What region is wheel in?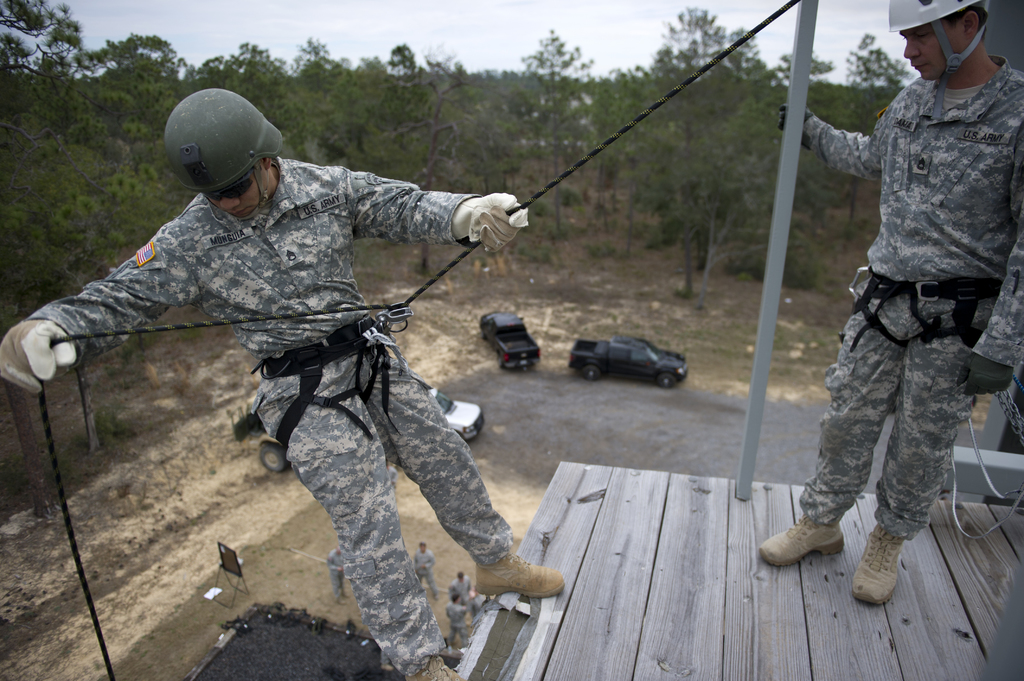
259, 448, 285, 473.
